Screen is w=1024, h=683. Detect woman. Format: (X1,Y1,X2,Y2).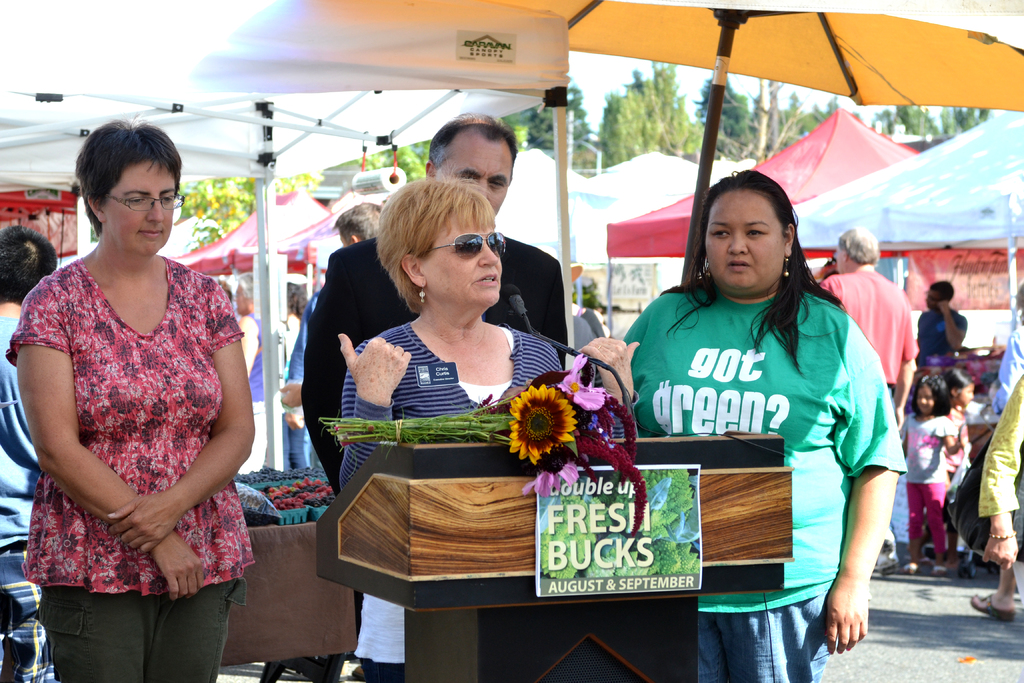
(8,105,256,682).
